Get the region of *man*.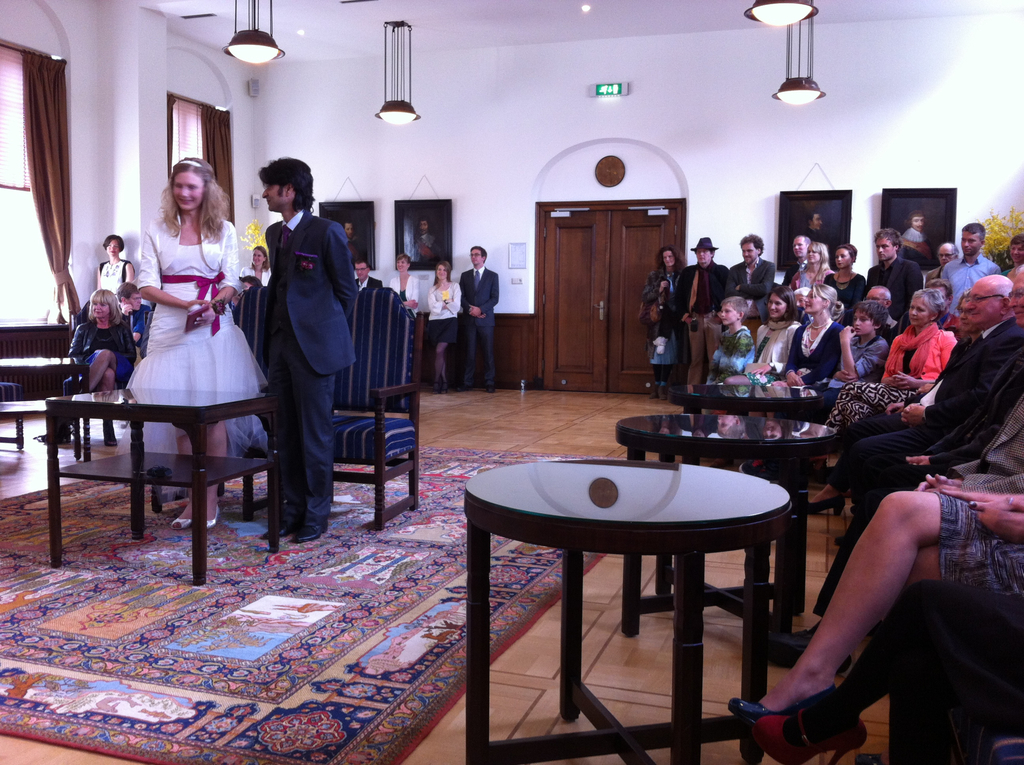
[454, 245, 498, 394].
